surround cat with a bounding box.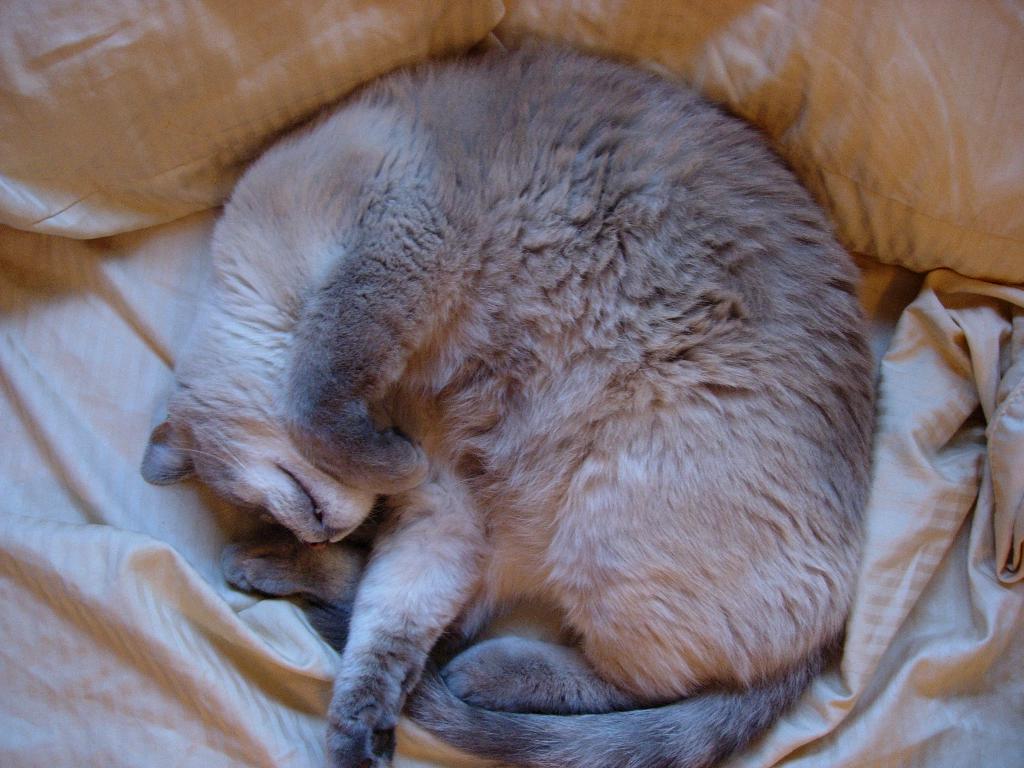
139:28:890:767.
